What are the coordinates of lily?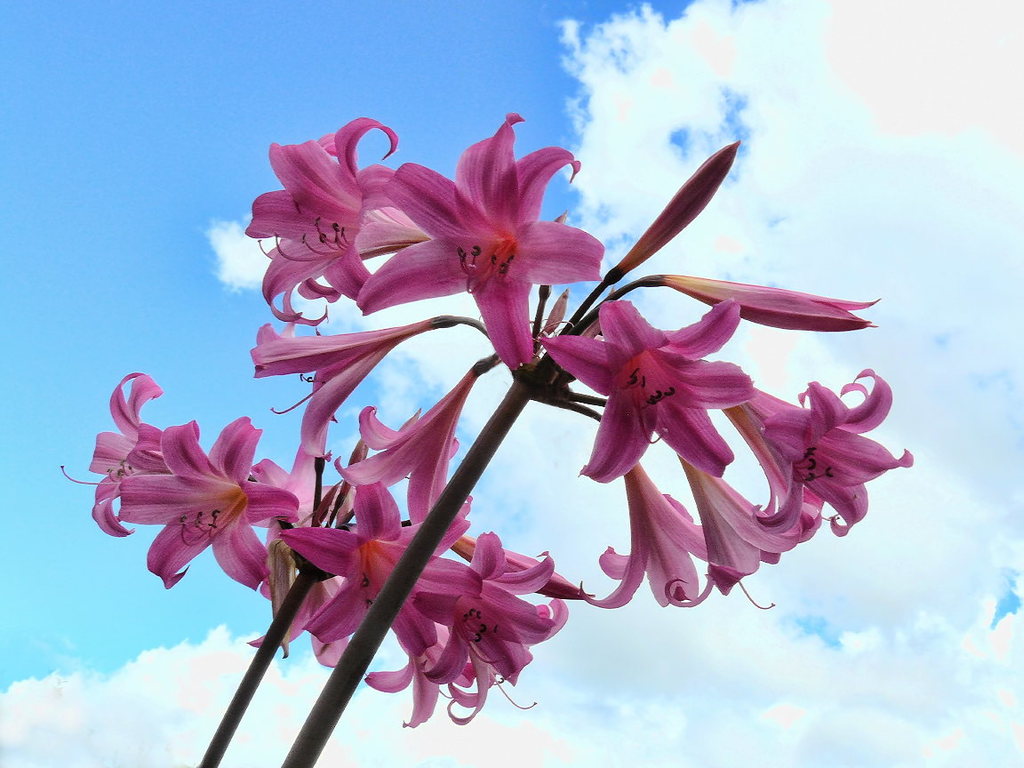
(x1=720, y1=380, x2=916, y2=532).
